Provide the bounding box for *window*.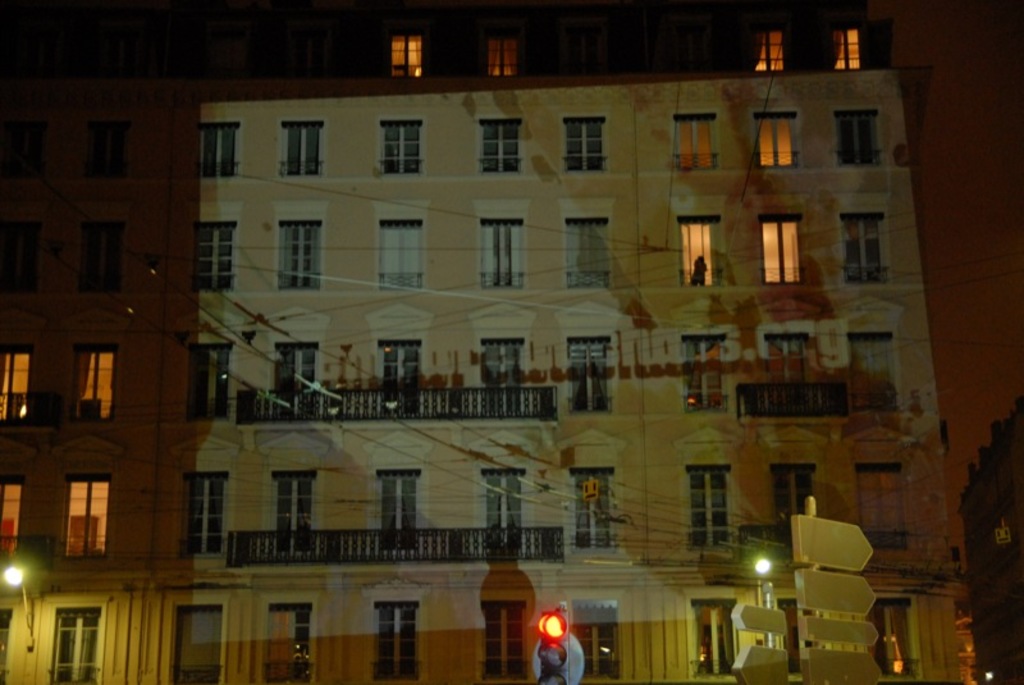
179, 339, 229, 421.
